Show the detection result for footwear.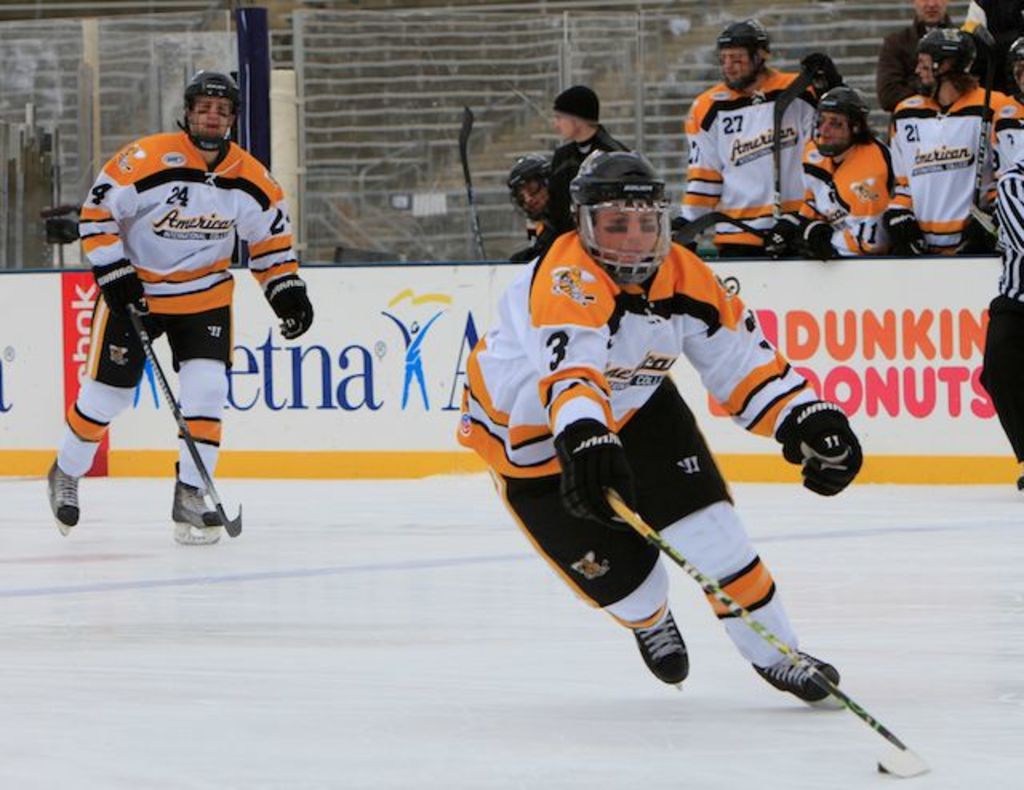
rect(43, 454, 82, 526).
